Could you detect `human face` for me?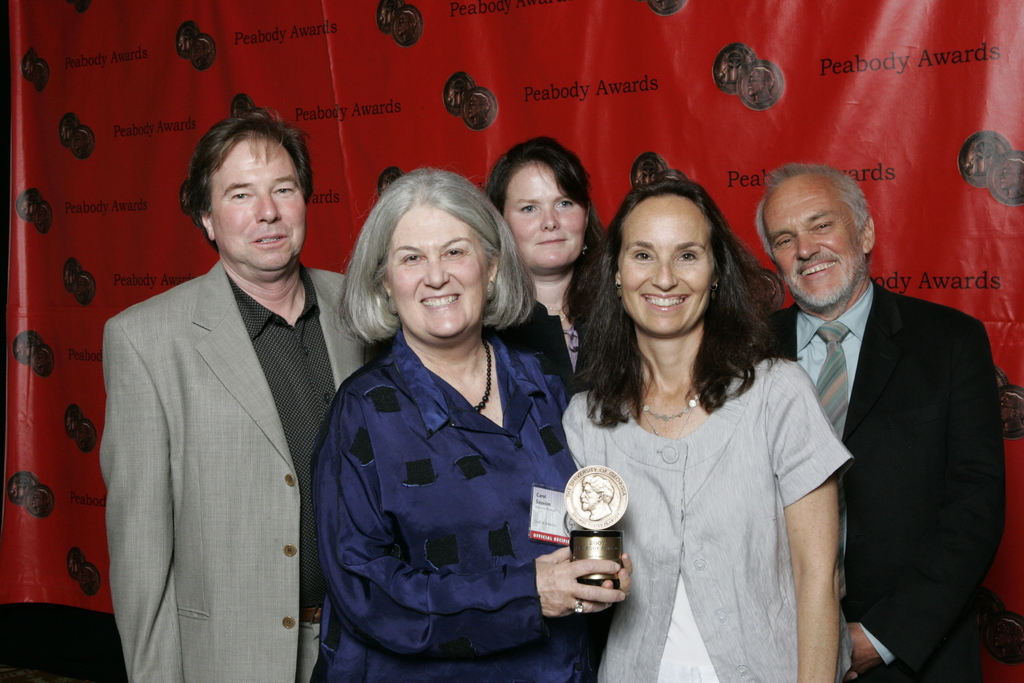
Detection result: rect(387, 211, 484, 345).
